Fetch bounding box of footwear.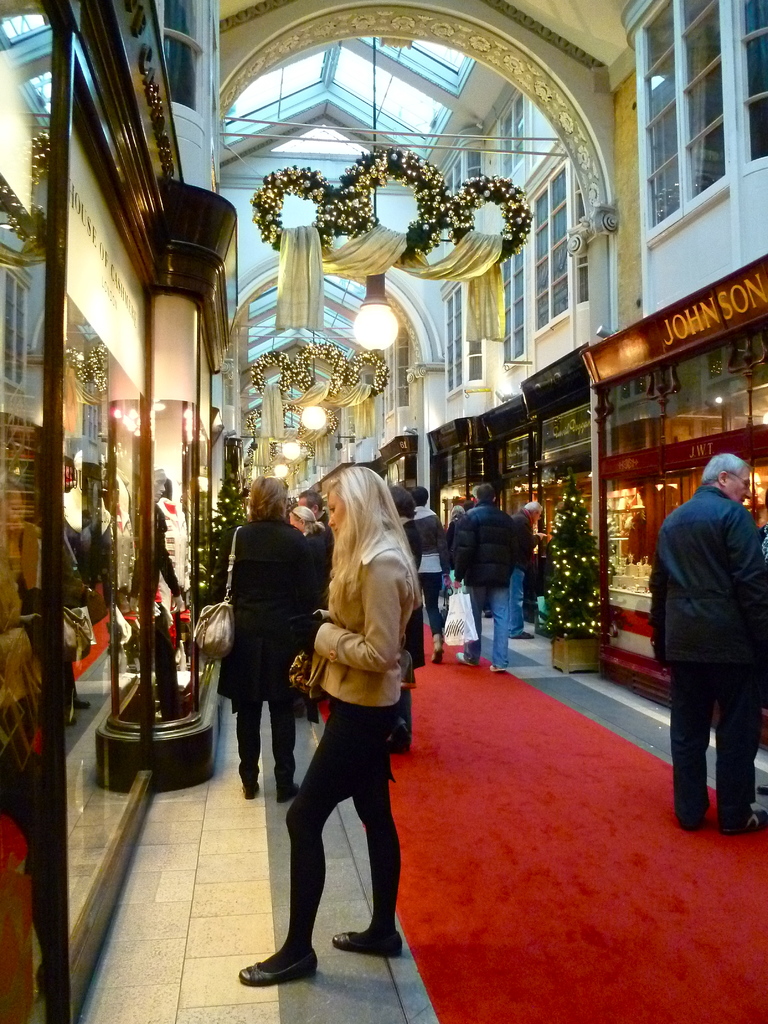
Bbox: bbox(240, 963, 319, 988).
